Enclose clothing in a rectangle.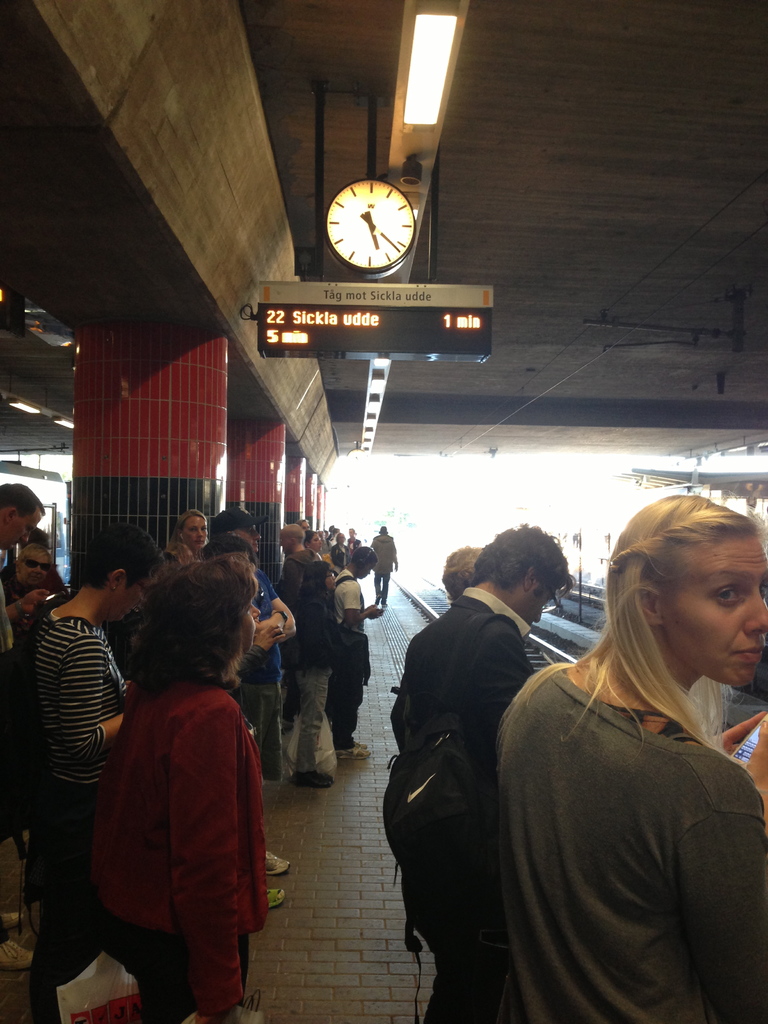
[x1=32, y1=602, x2=121, y2=1023].
